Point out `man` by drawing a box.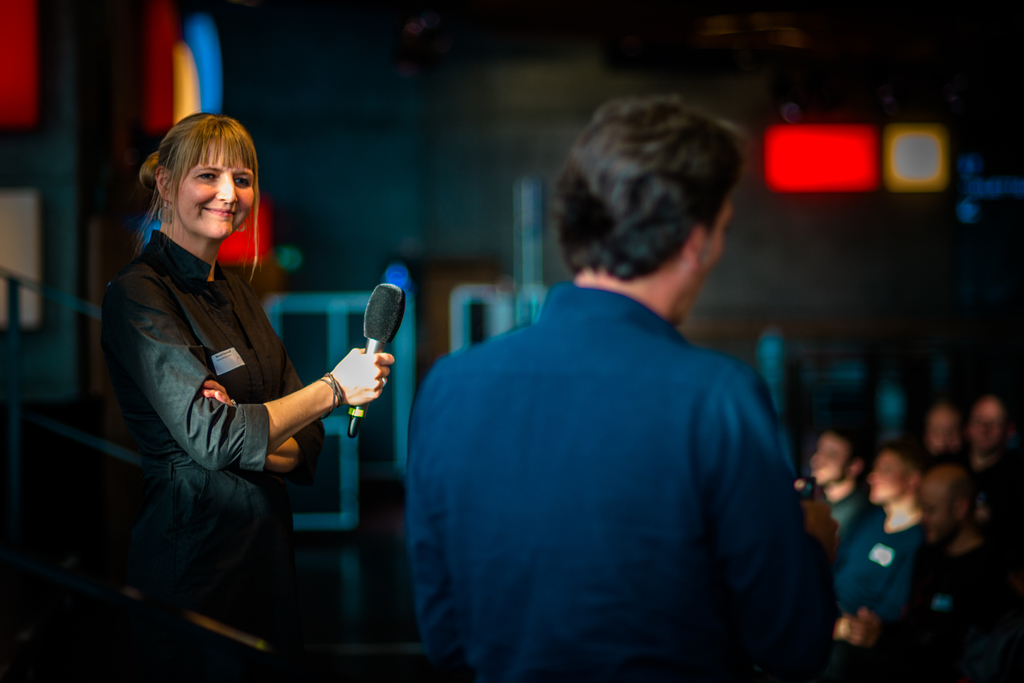
(left=820, top=435, right=931, bottom=666).
